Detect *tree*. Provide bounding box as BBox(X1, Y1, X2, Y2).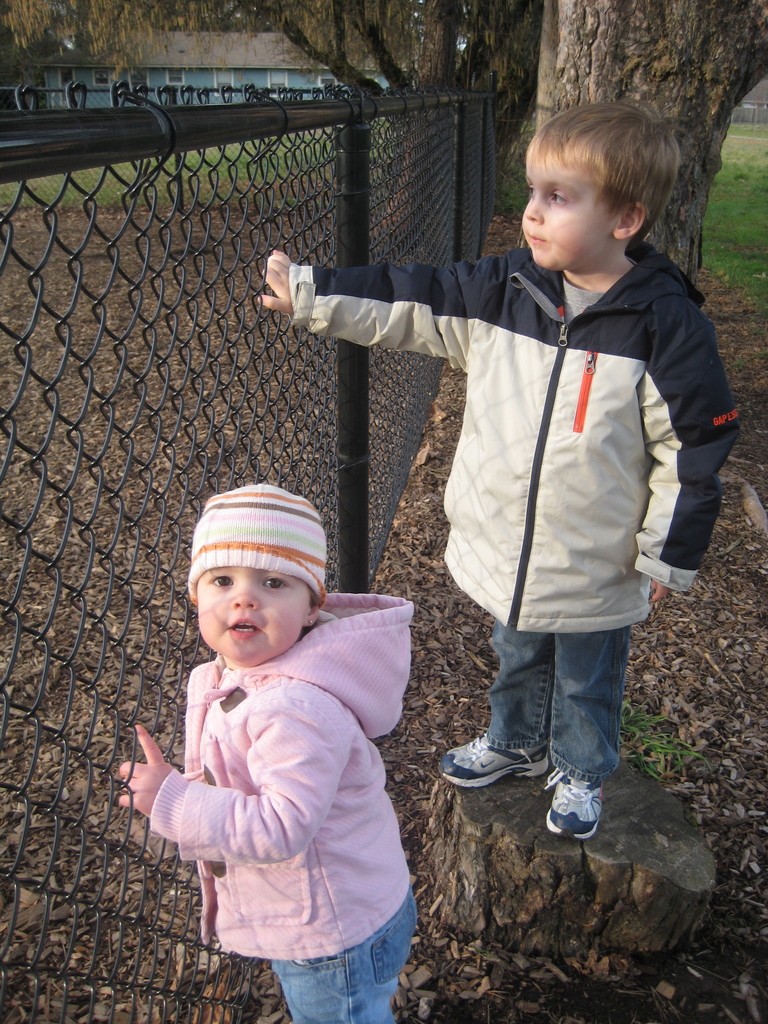
BBox(541, 0, 767, 278).
